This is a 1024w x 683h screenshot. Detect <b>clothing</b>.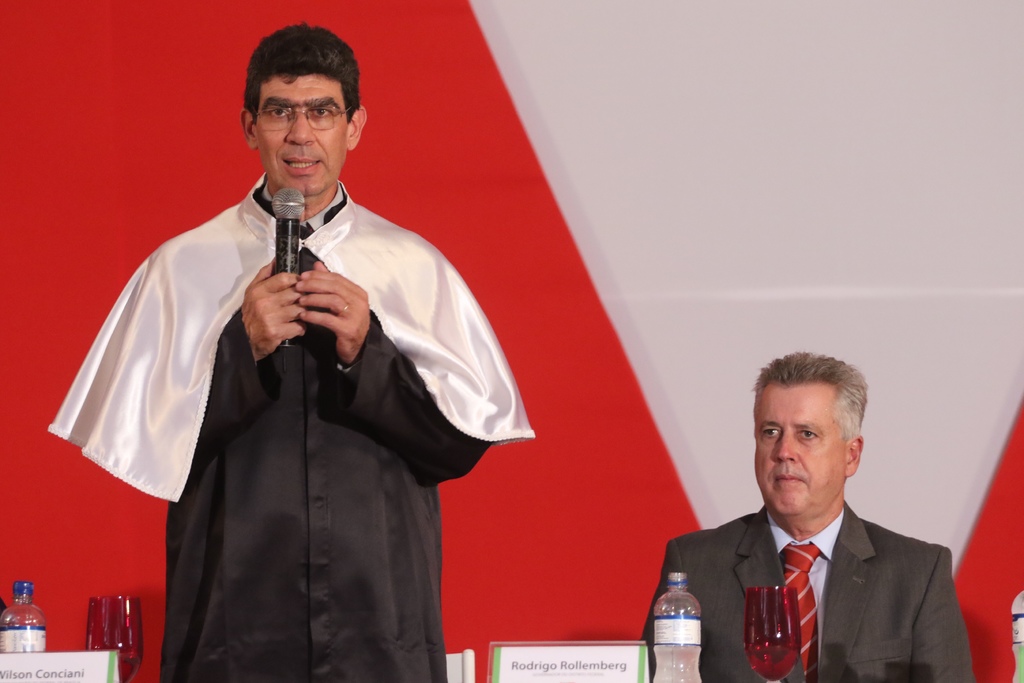
(x1=51, y1=174, x2=534, y2=682).
